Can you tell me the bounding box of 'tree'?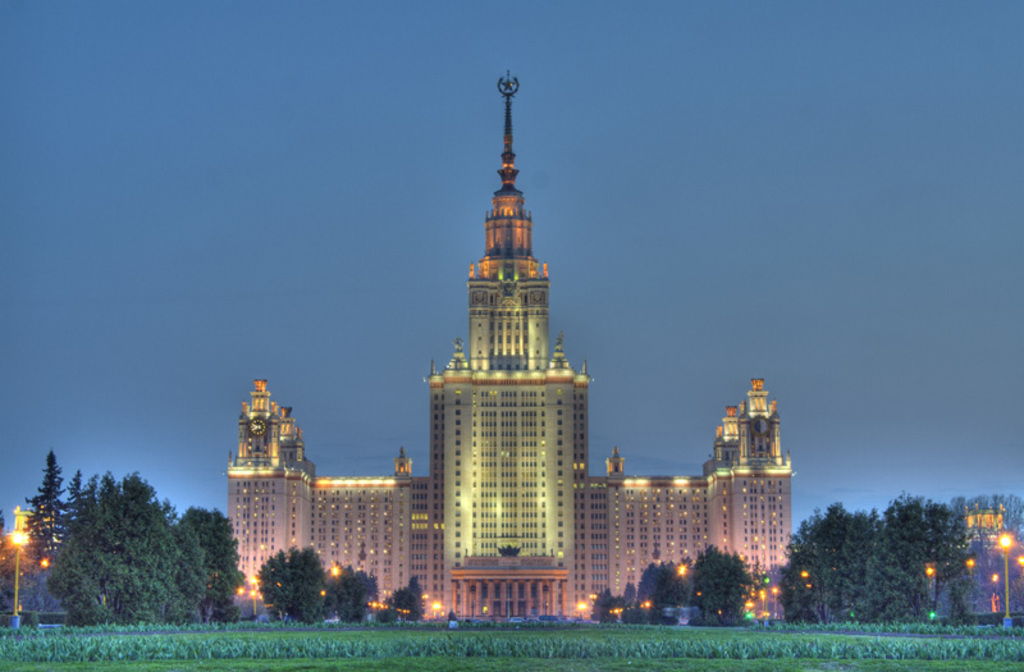
pyautogui.locateOnScreen(650, 563, 692, 611).
